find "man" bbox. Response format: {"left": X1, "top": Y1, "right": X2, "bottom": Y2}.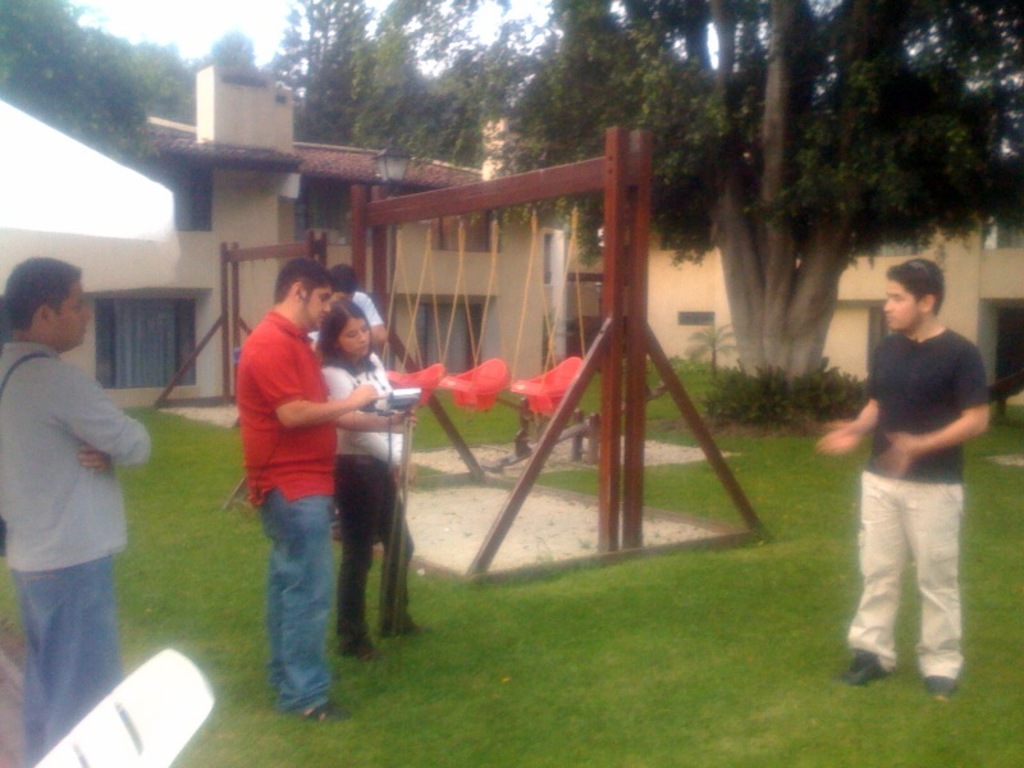
{"left": 0, "top": 260, "right": 175, "bottom": 746}.
